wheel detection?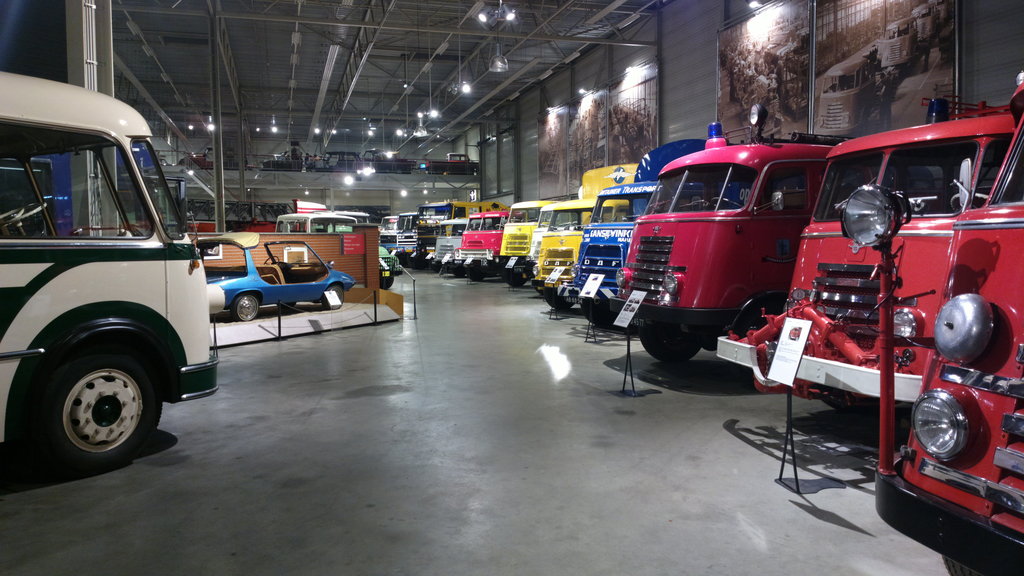
<box>946,554,995,575</box>
